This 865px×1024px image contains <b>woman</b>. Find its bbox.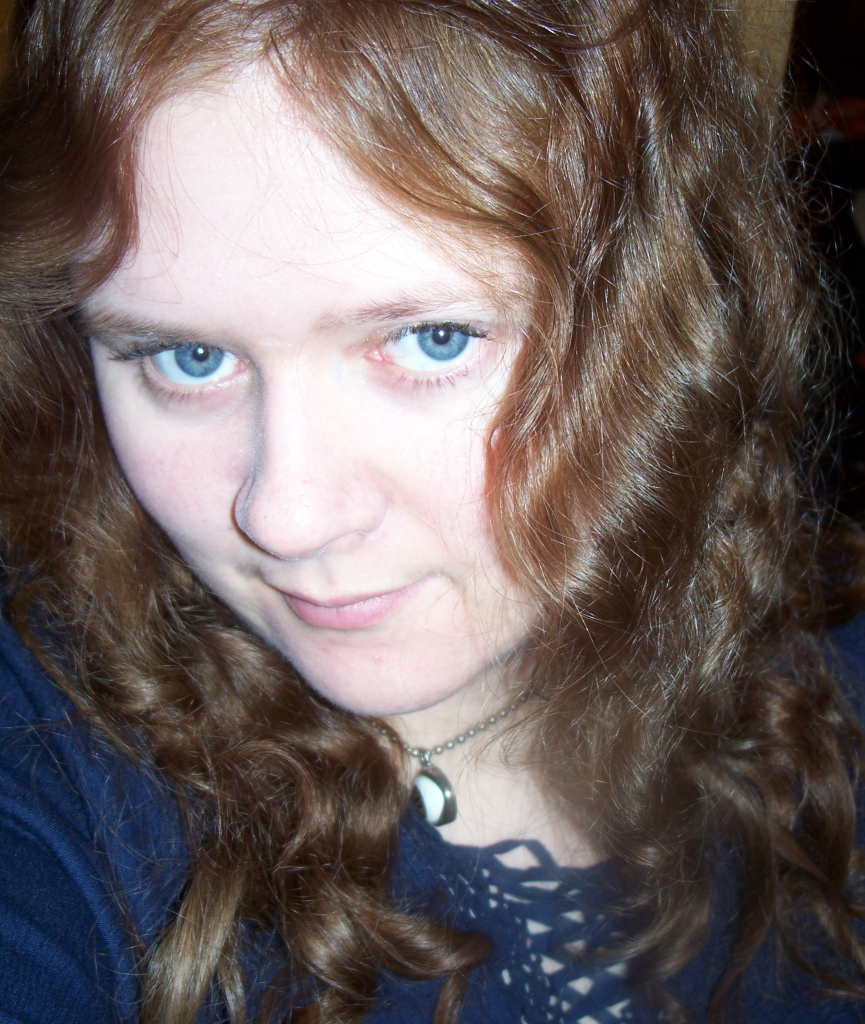
x1=0, y1=11, x2=864, y2=1022.
